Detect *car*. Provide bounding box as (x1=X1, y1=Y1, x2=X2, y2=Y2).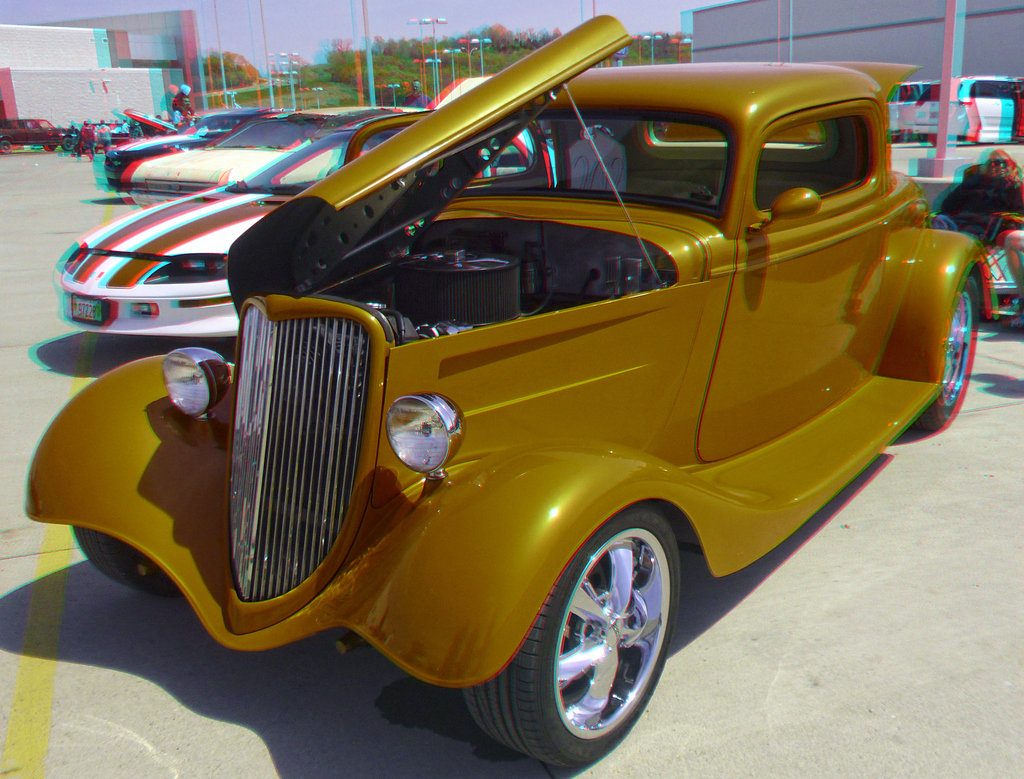
(x1=104, y1=113, x2=267, y2=193).
